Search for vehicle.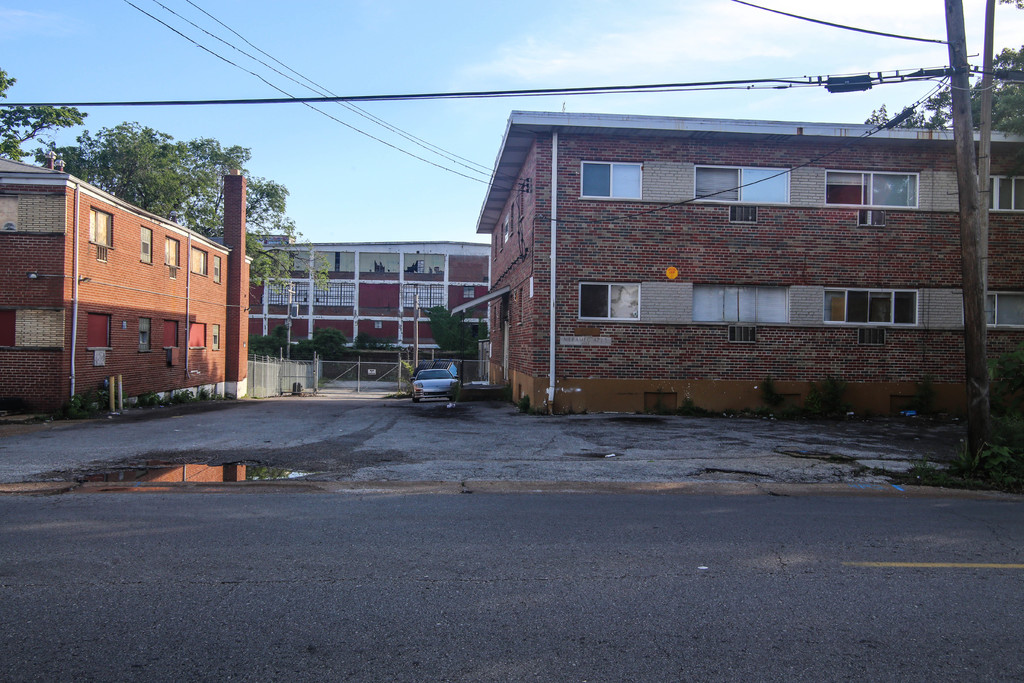
Found at l=412, t=371, r=458, b=403.
